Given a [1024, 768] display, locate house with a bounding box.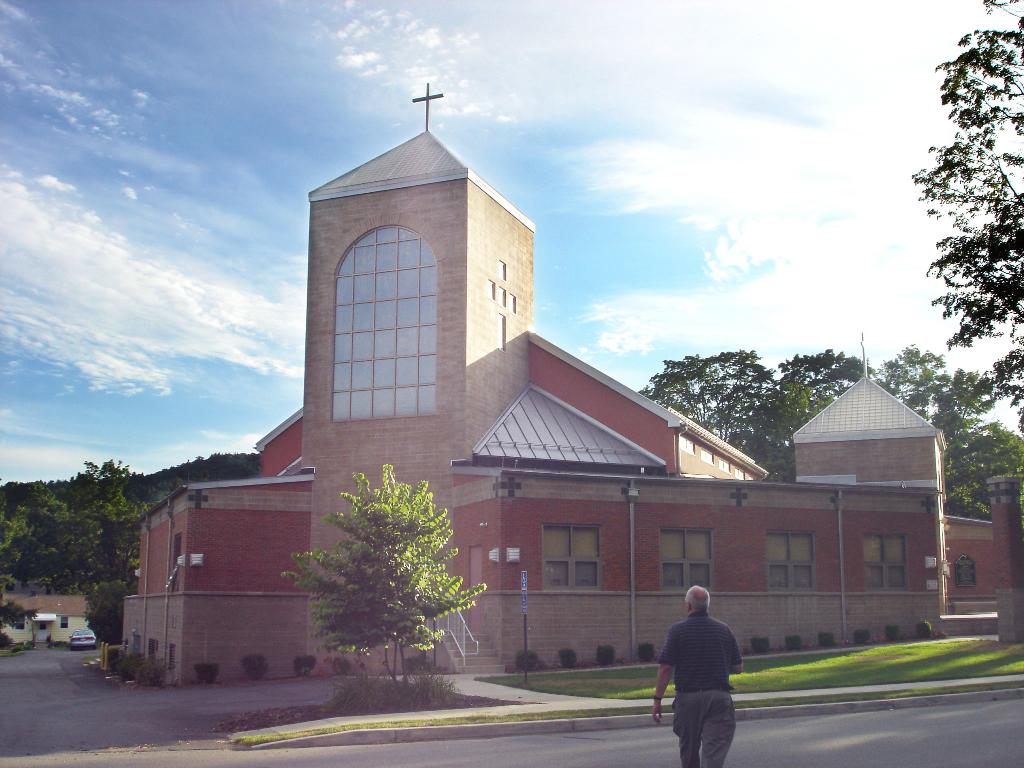
Located: l=6, t=576, r=99, b=646.
